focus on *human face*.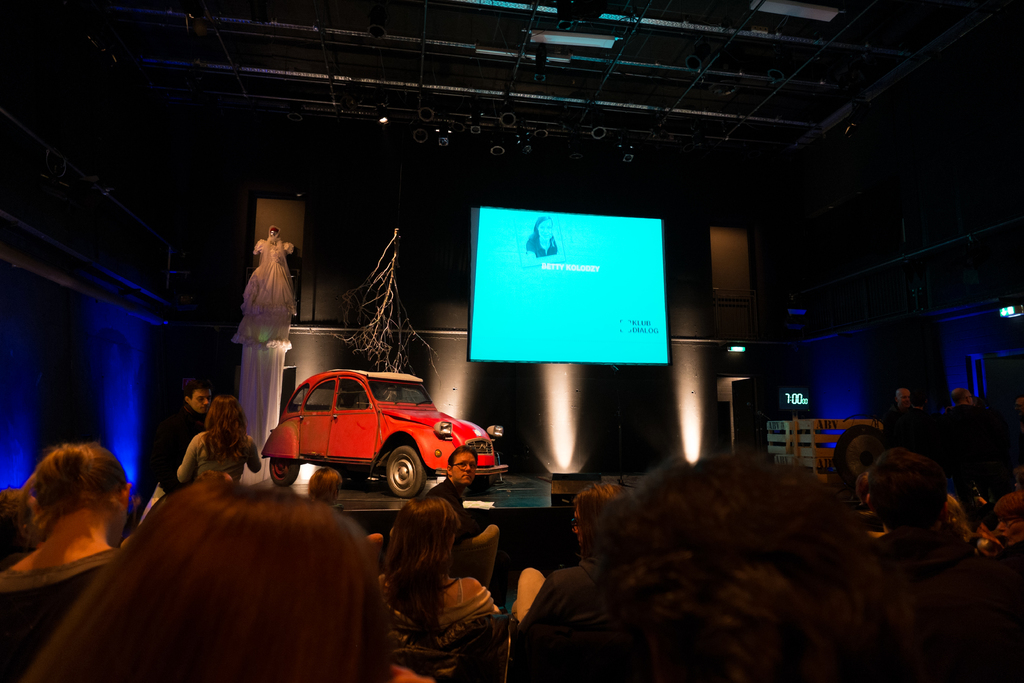
Focused at l=570, t=501, r=594, b=552.
